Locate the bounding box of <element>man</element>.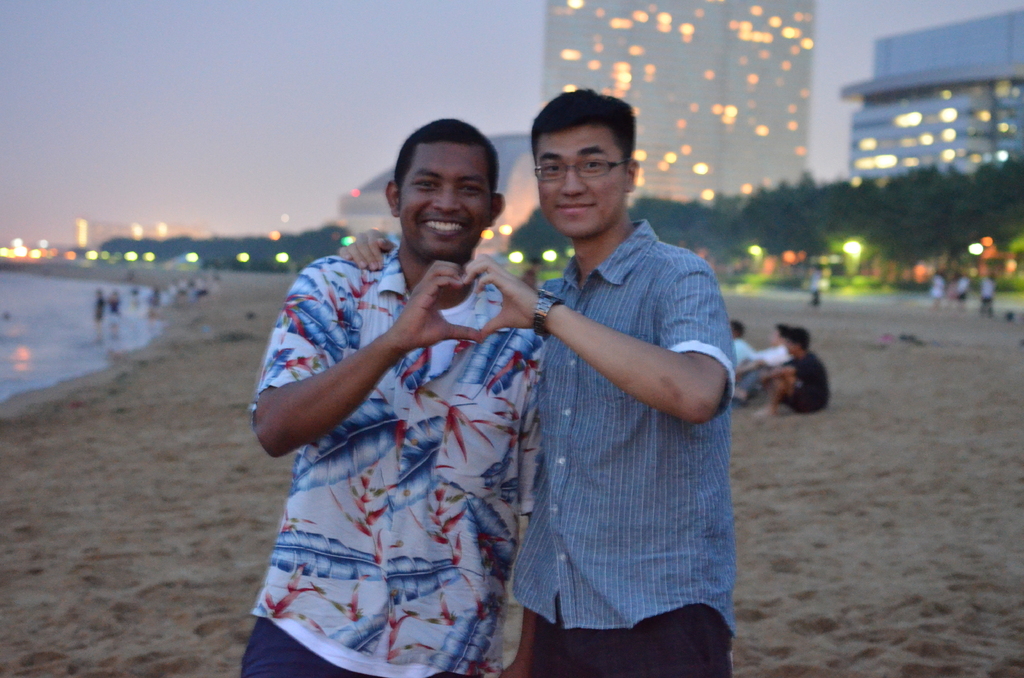
Bounding box: [x1=340, y1=83, x2=737, y2=677].
